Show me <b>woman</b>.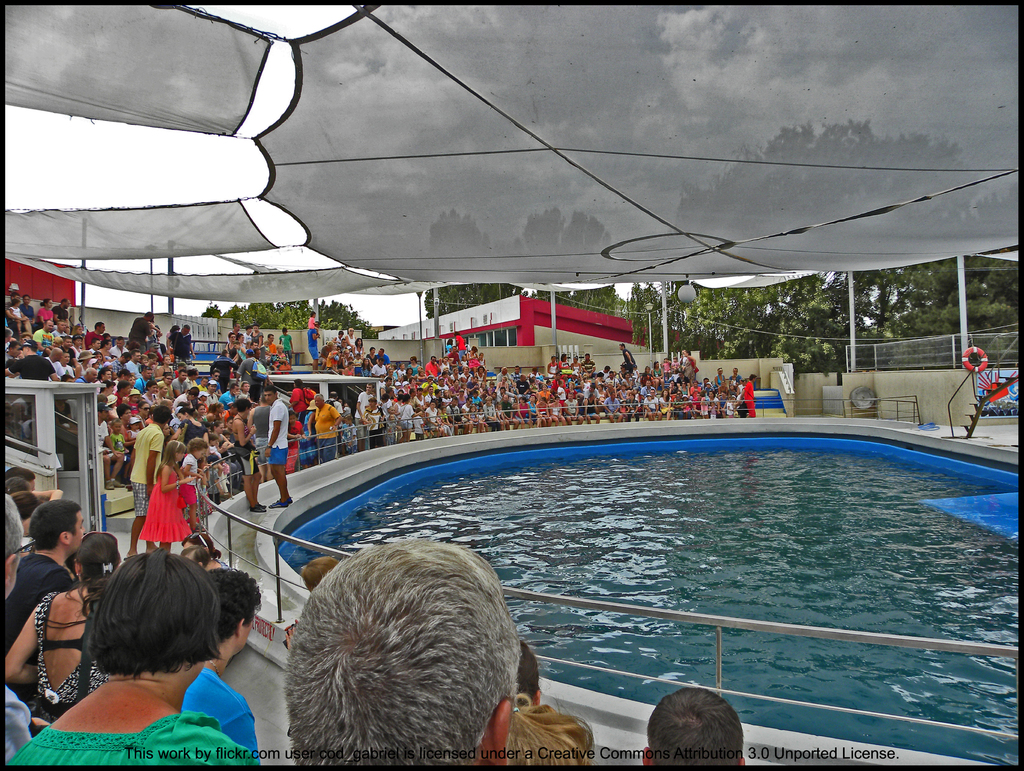
<b>woman</b> is here: (660,389,674,418).
